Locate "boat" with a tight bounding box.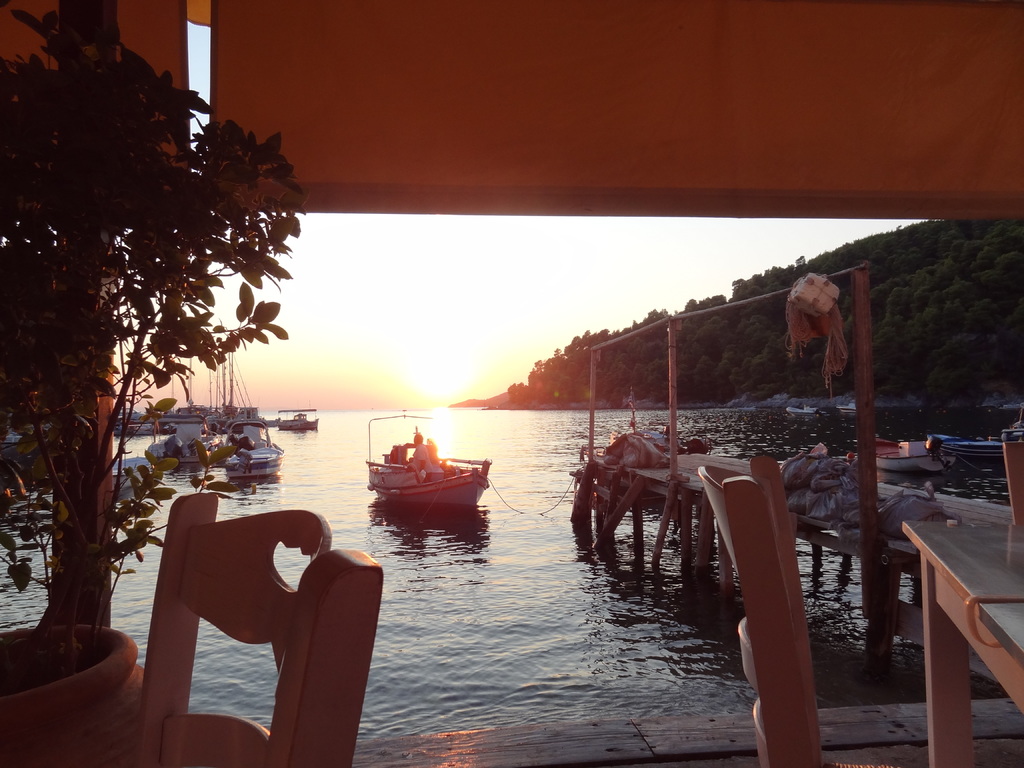
bbox=[950, 433, 1021, 458].
